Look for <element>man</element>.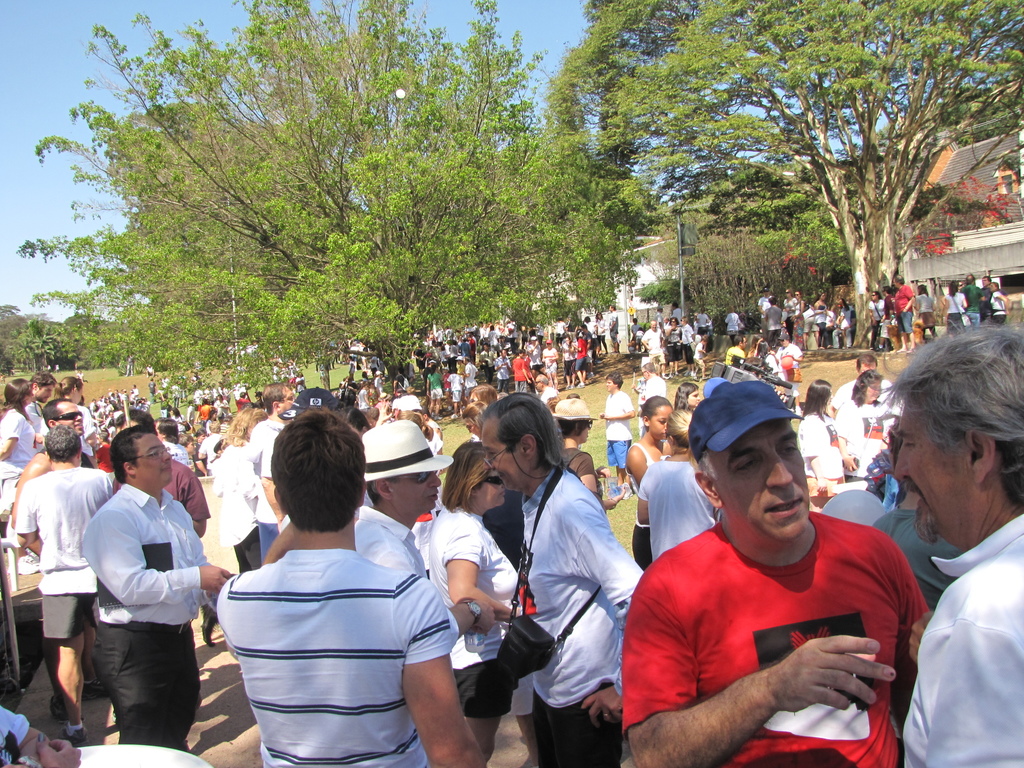
Found: <box>479,392,650,767</box>.
